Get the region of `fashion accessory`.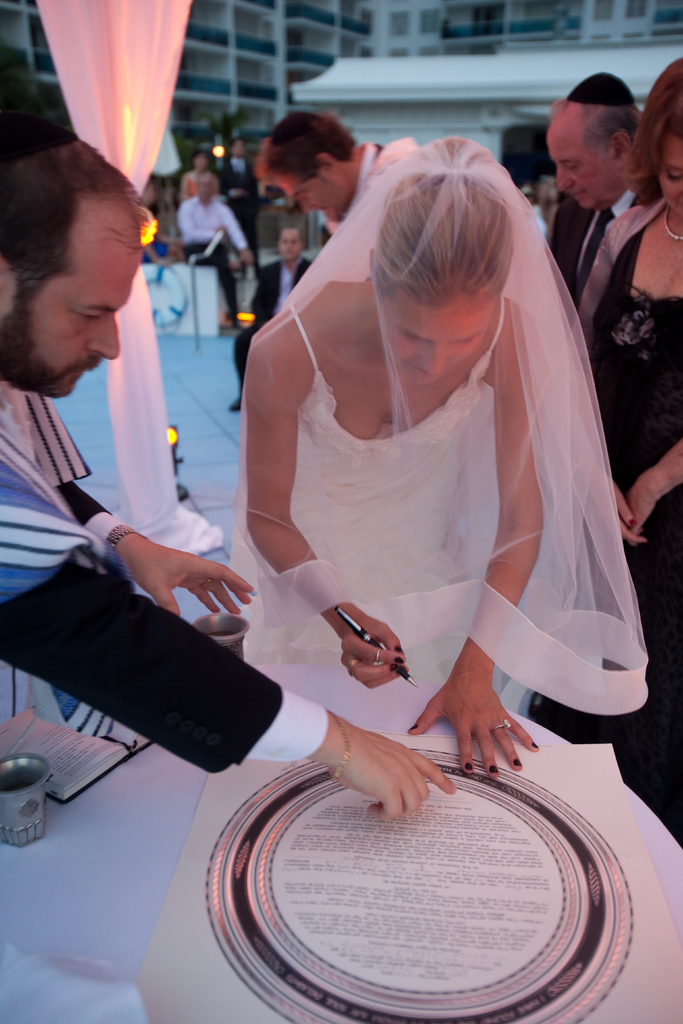
661/207/682/242.
